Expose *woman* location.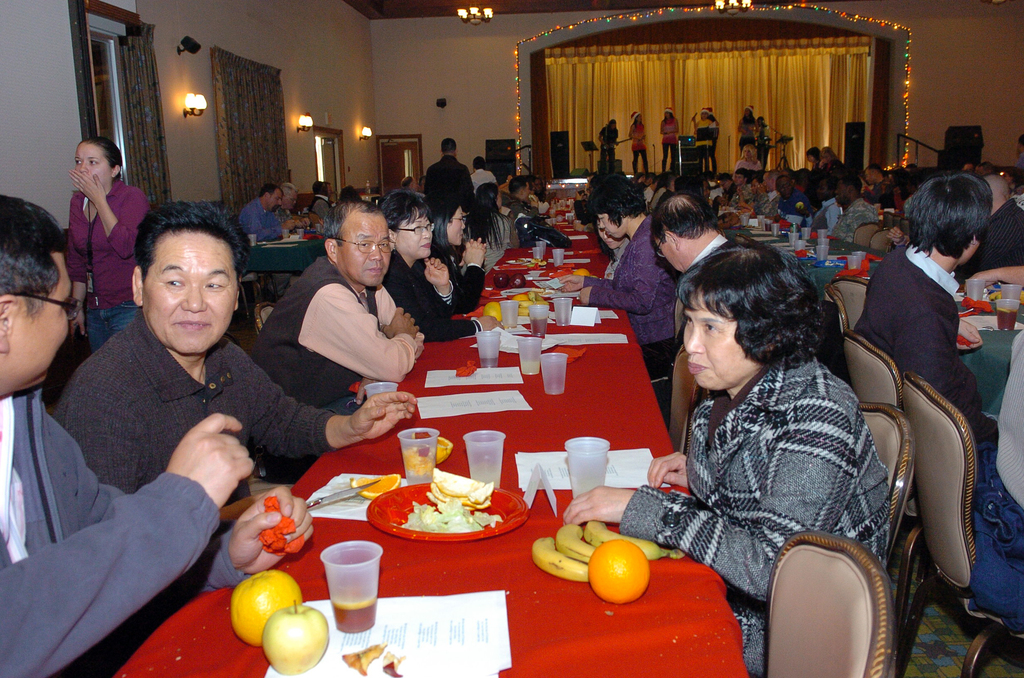
Exposed at l=460, t=180, r=518, b=280.
